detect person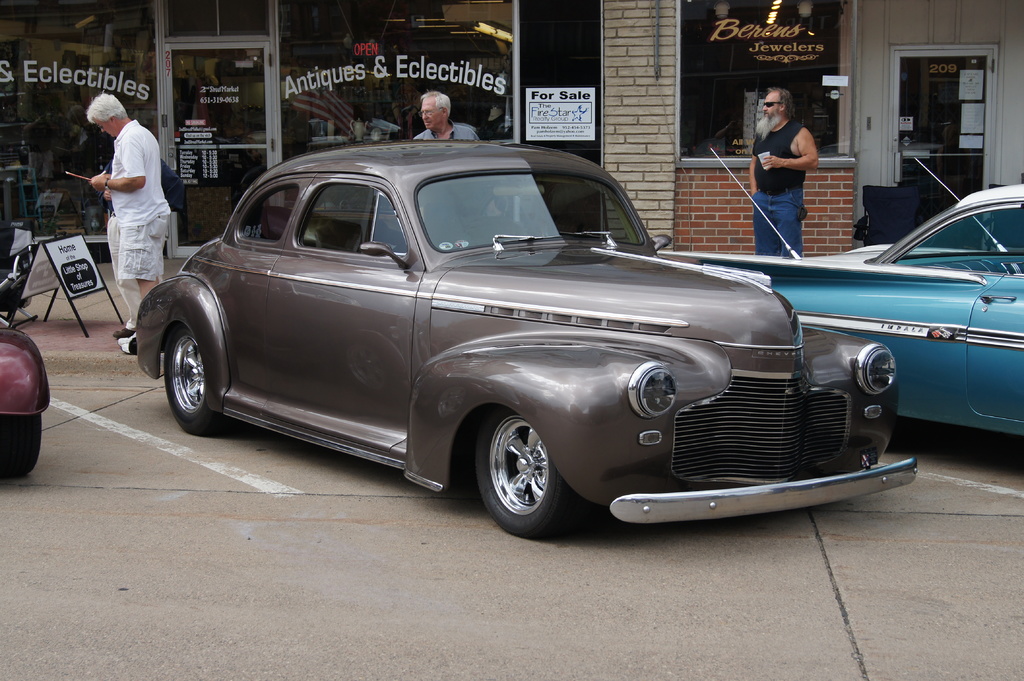
{"left": 96, "top": 154, "right": 182, "bottom": 340}
